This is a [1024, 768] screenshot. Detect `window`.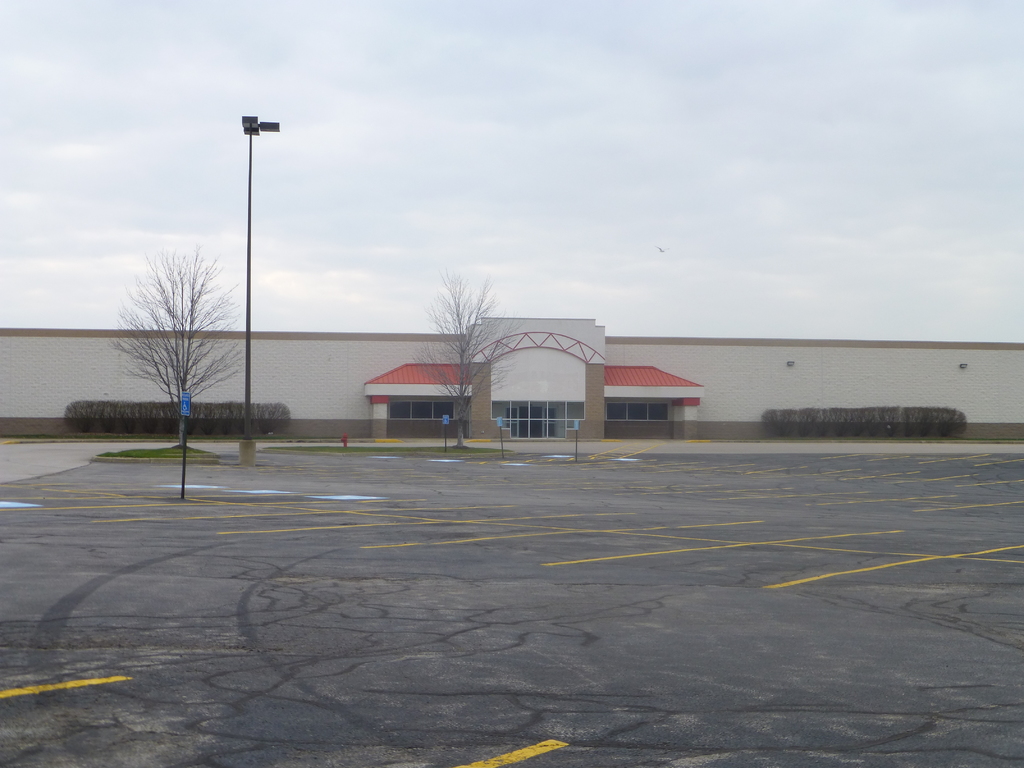
Rect(607, 404, 665, 420).
